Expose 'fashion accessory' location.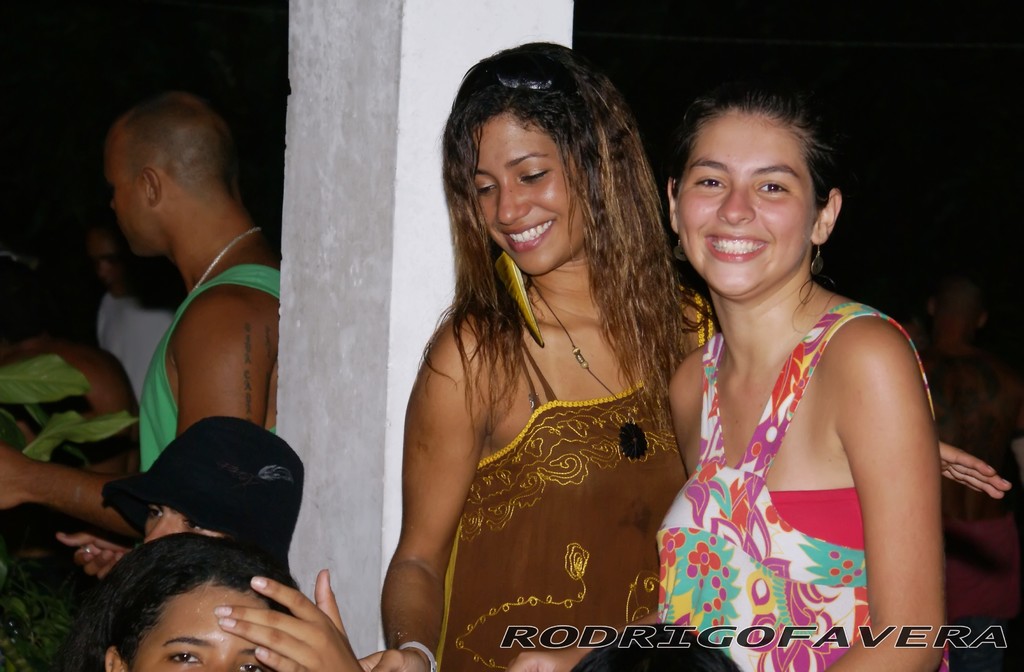
Exposed at bbox=[101, 413, 302, 556].
